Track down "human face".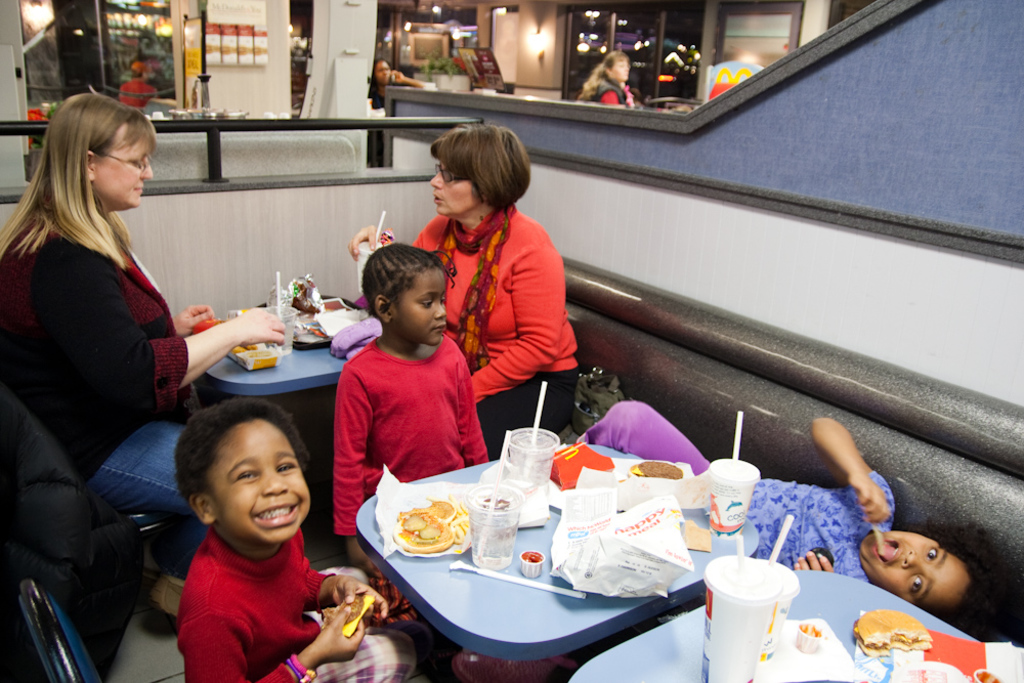
Tracked to select_region(95, 138, 156, 207).
